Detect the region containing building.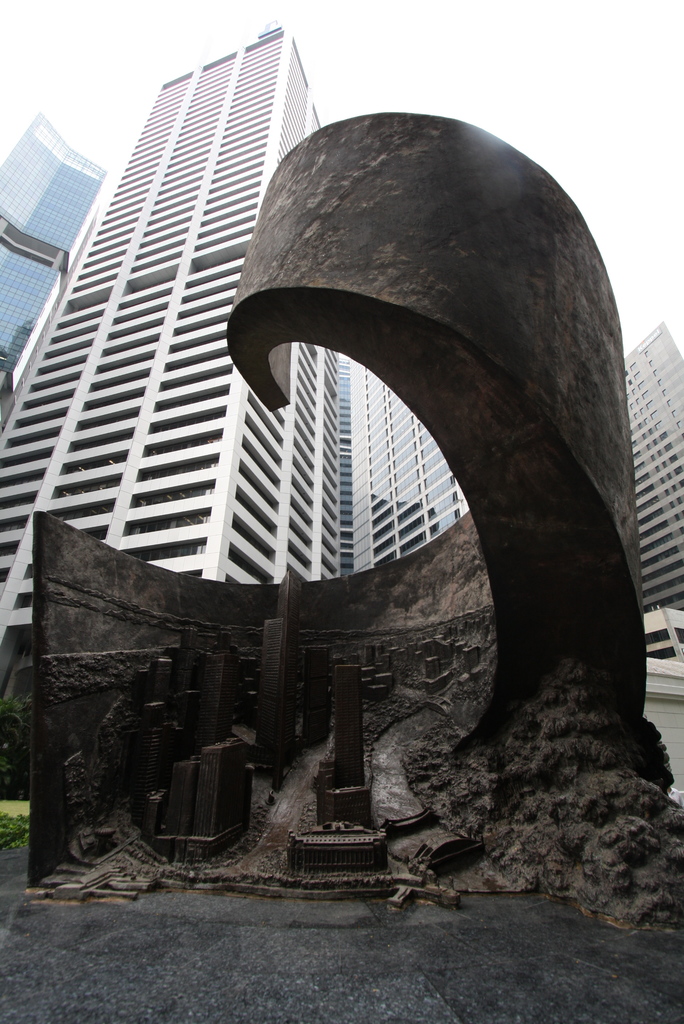
crop(619, 318, 683, 668).
